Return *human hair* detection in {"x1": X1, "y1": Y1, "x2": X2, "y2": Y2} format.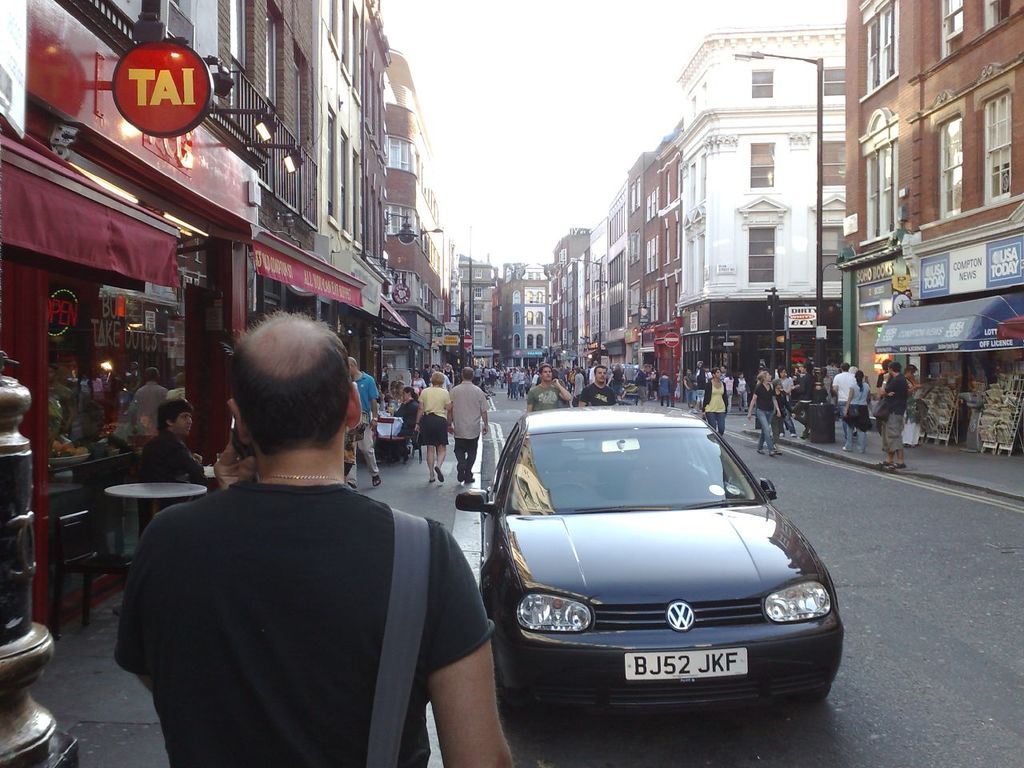
{"x1": 141, "y1": 364, "x2": 159, "y2": 378}.
